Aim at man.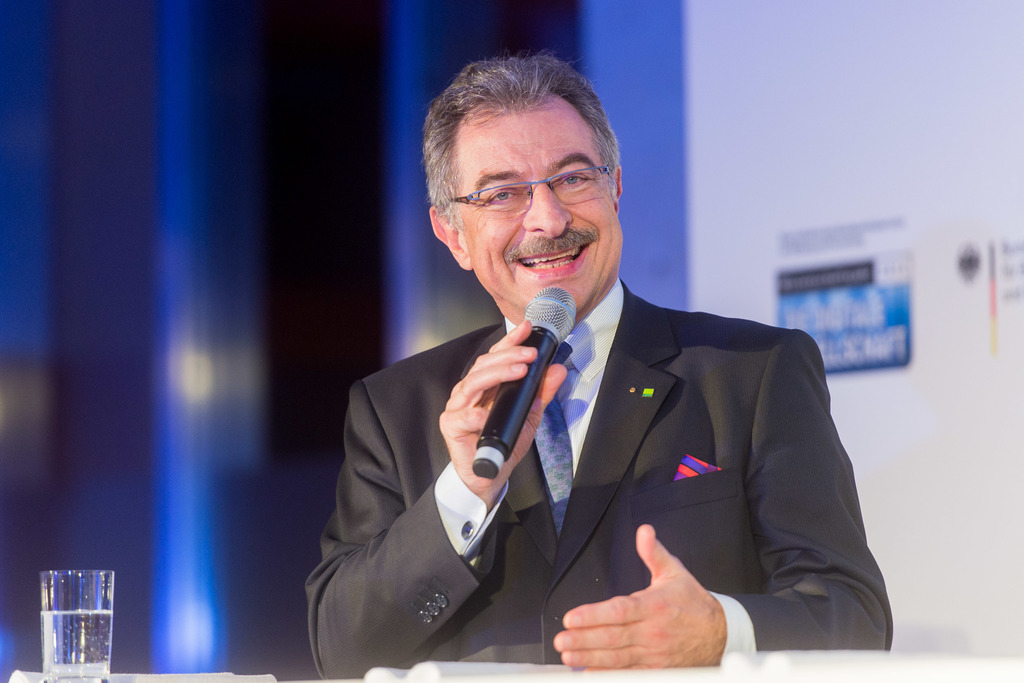
Aimed at (x1=303, y1=55, x2=895, y2=675).
